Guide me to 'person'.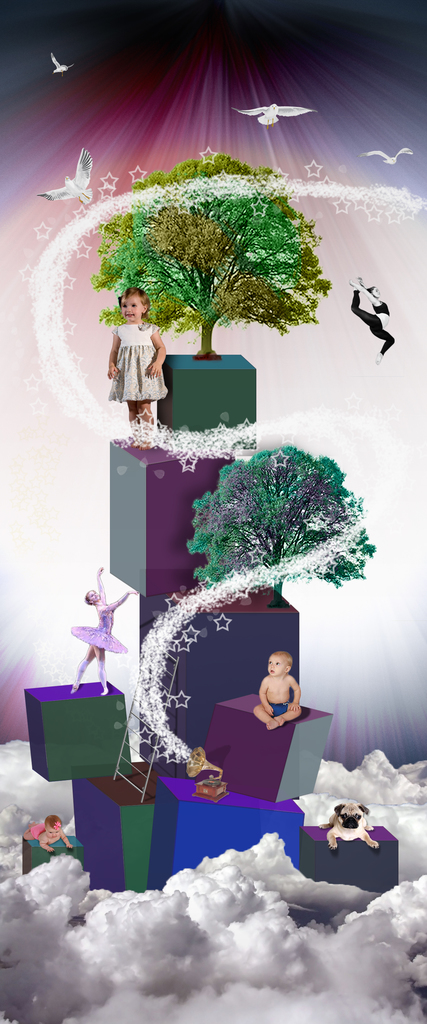
Guidance: (left=26, top=811, right=78, bottom=855).
